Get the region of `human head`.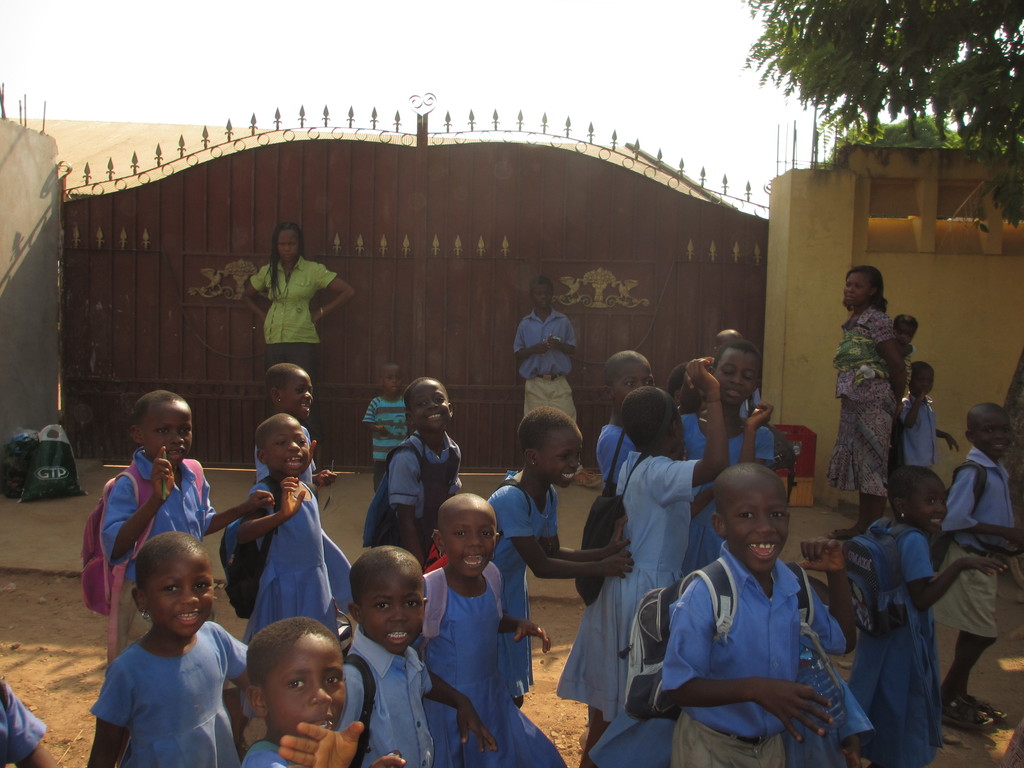
(133,531,216,640).
